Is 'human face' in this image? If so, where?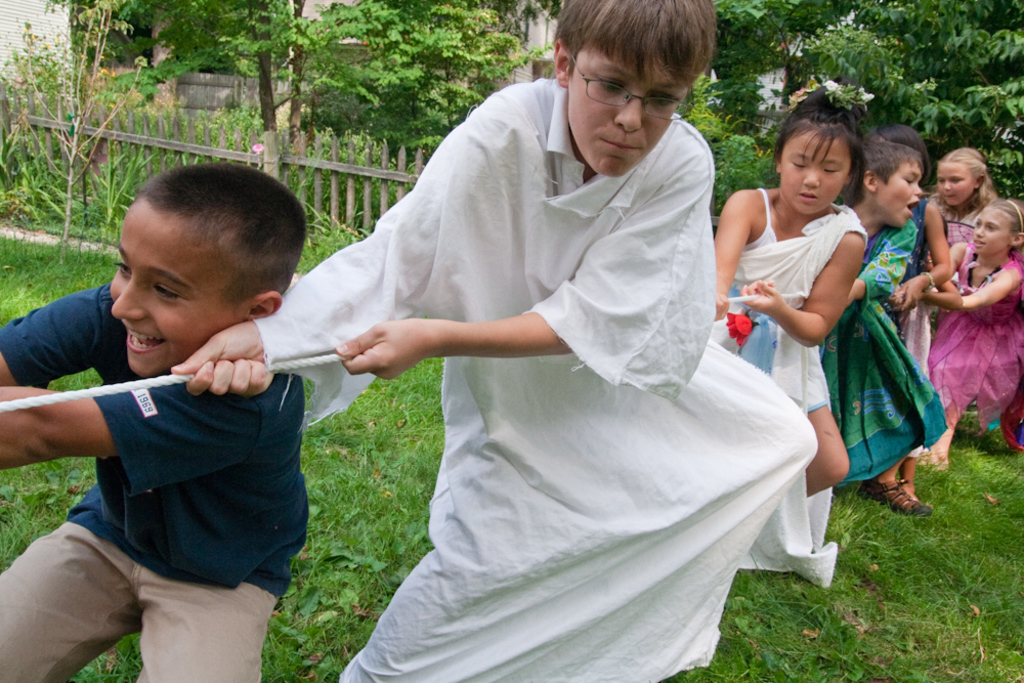
Yes, at 572:49:686:173.
